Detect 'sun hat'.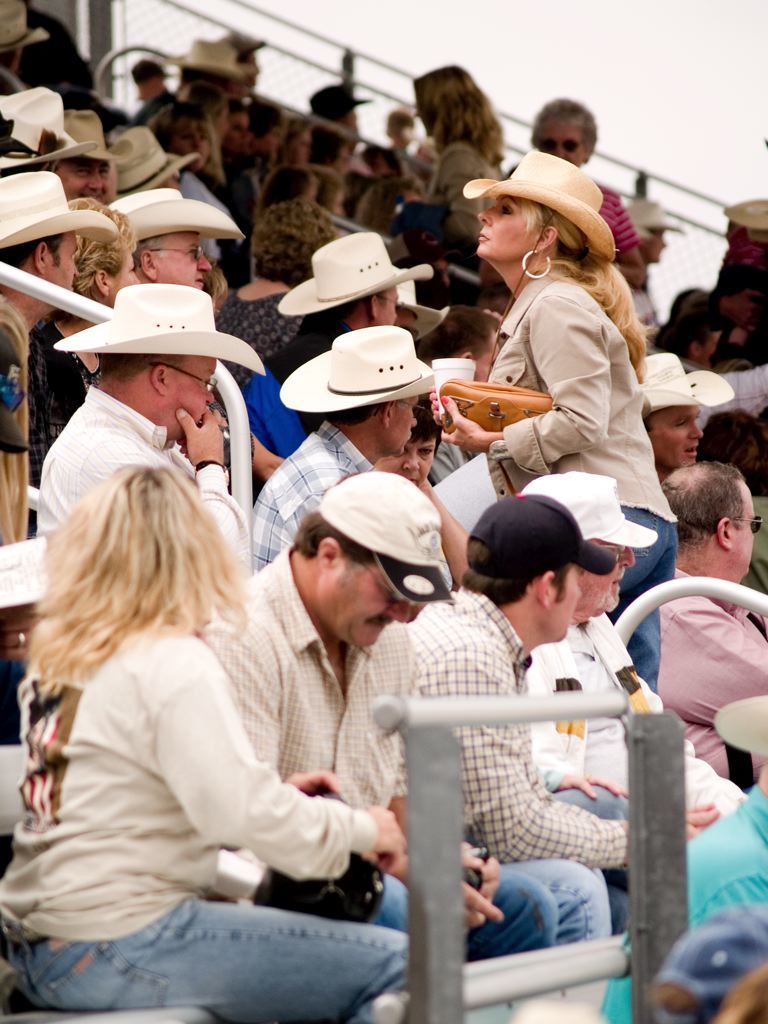
Detected at BBox(0, 172, 125, 262).
